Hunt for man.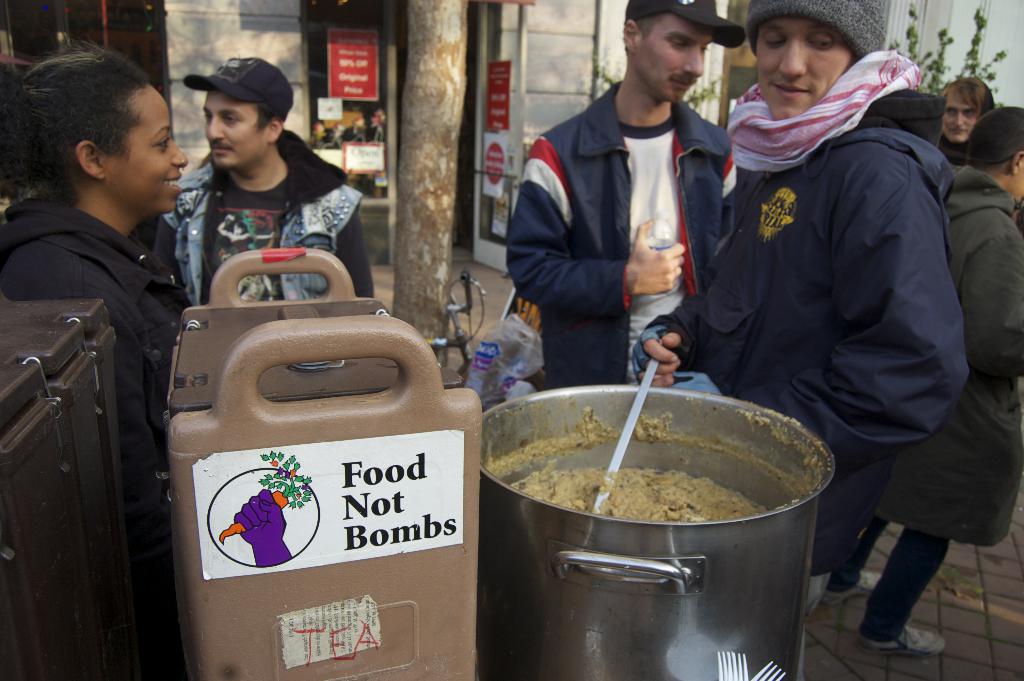
Hunted down at l=644, t=0, r=989, b=595.
